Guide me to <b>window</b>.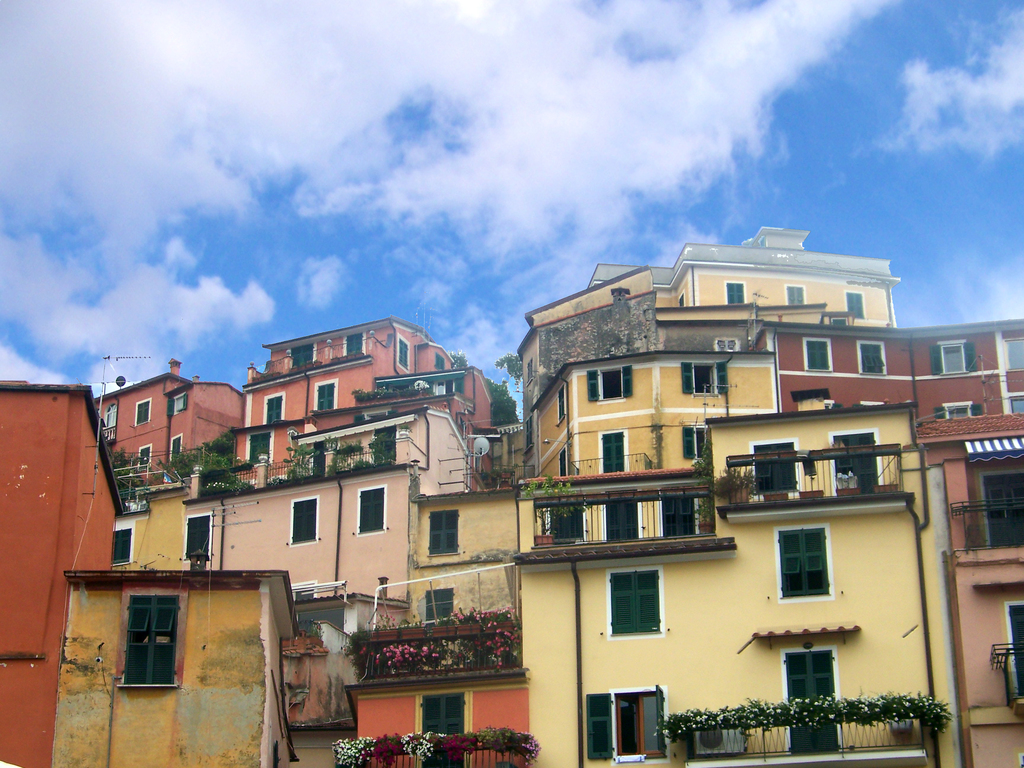
Guidance: 394,335,410,373.
